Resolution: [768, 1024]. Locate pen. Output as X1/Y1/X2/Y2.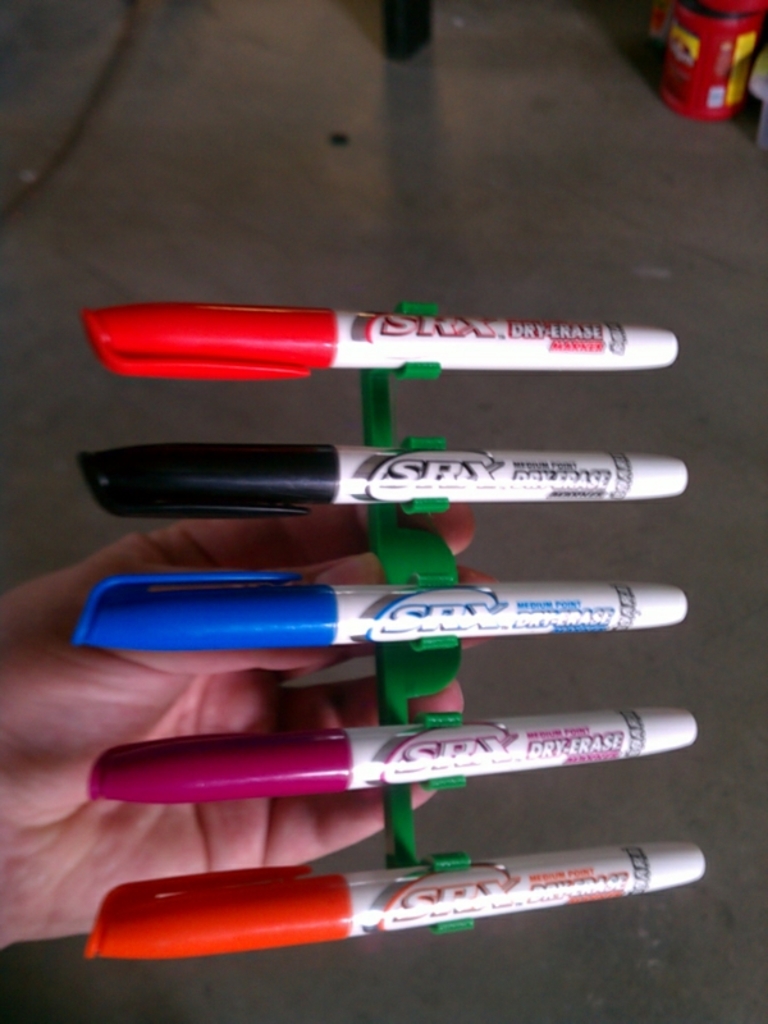
72/572/687/648.
